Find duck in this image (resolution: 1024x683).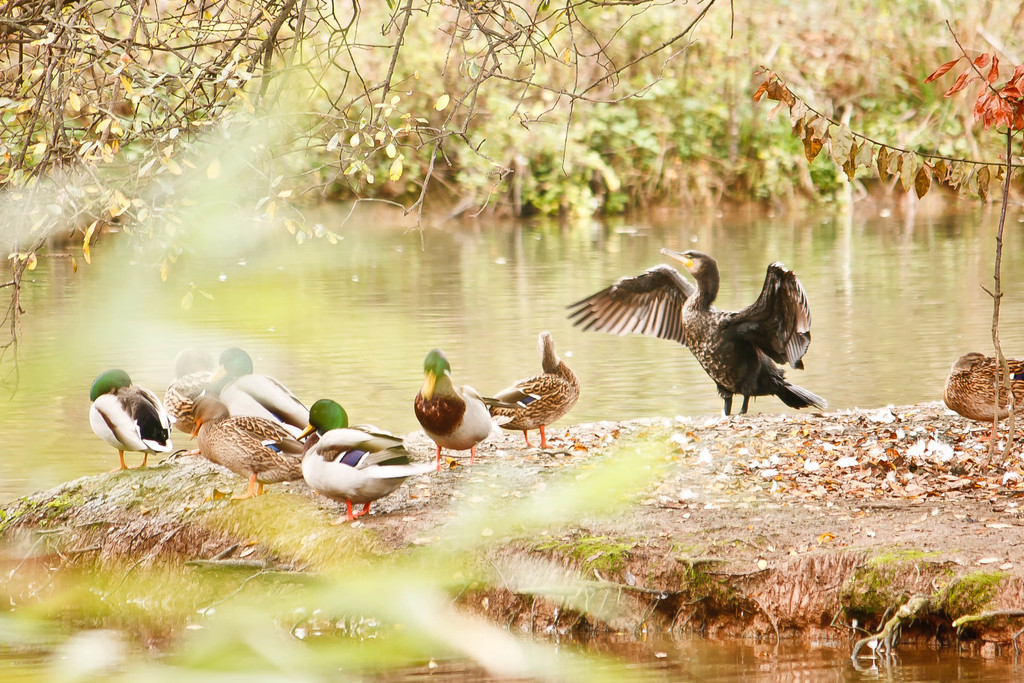
box=[474, 336, 584, 452].
